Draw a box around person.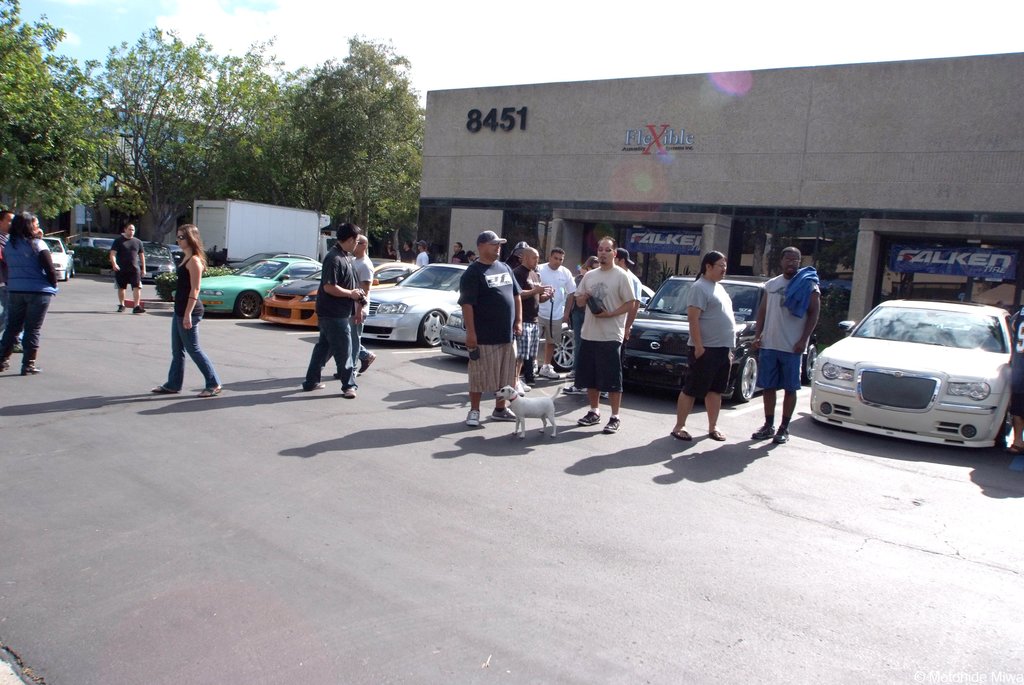
bbox=[504, 238, 537, 387].
